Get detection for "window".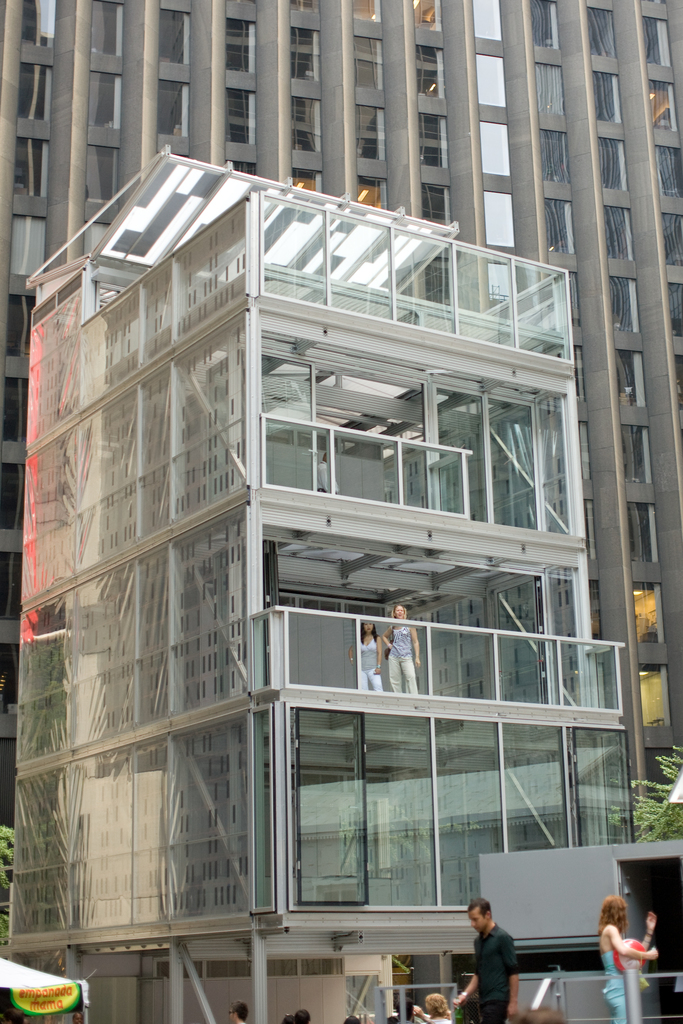
Detection: box(24, 0, 56, 38).
